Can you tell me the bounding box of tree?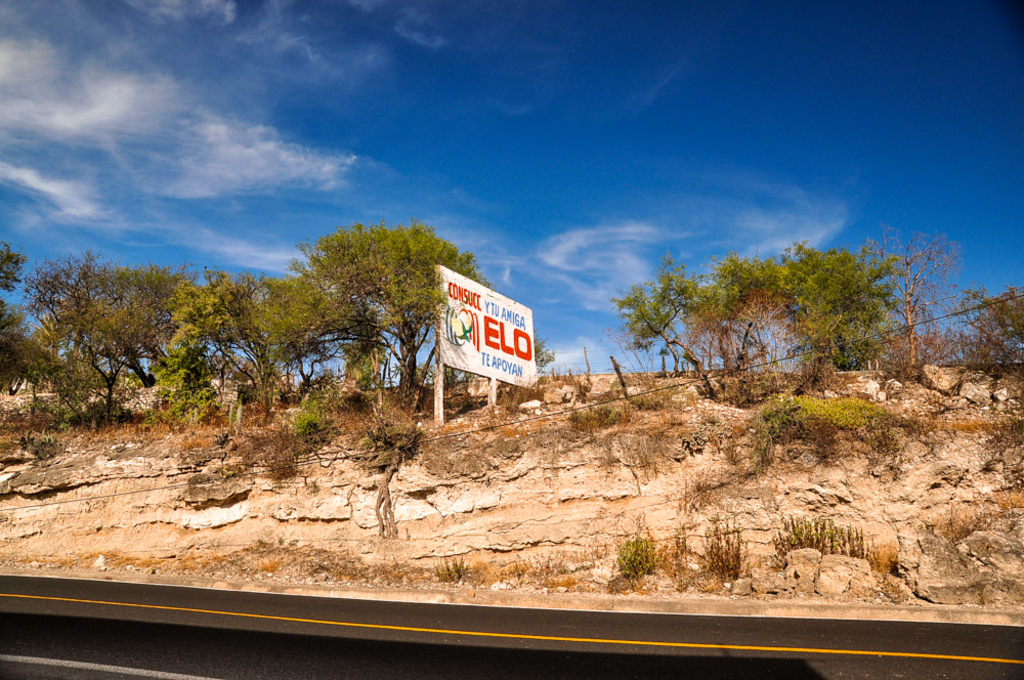
select_region(881, 230, 967, 379).
